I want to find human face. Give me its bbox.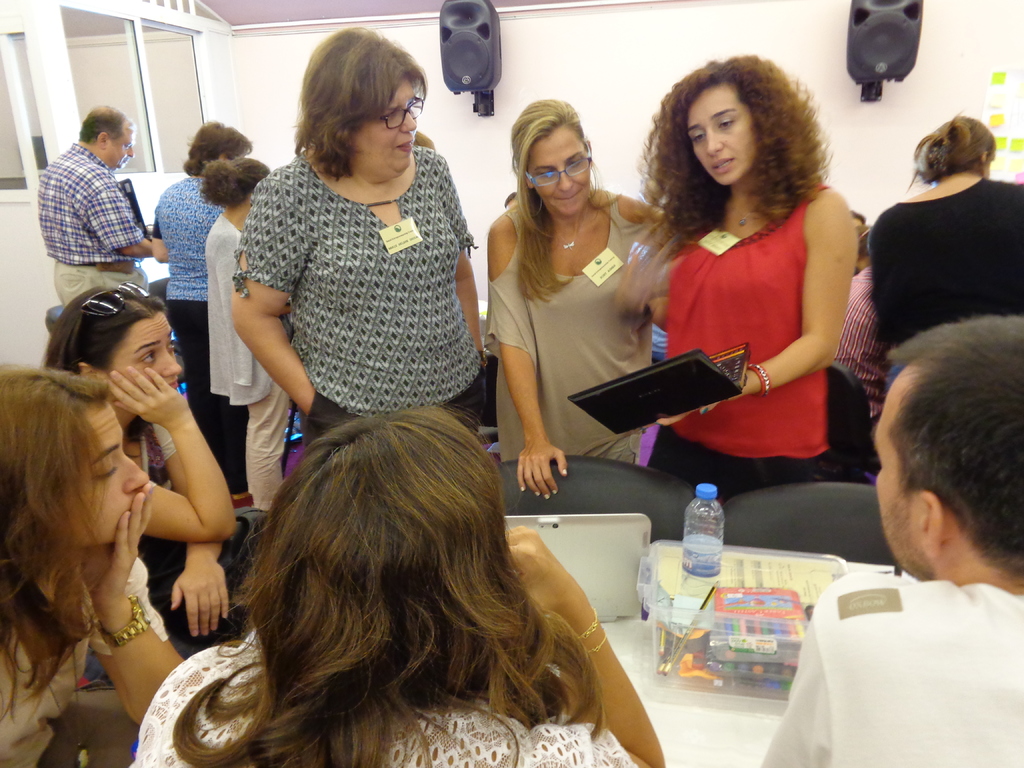
rect(680, 83, 758, 188).
